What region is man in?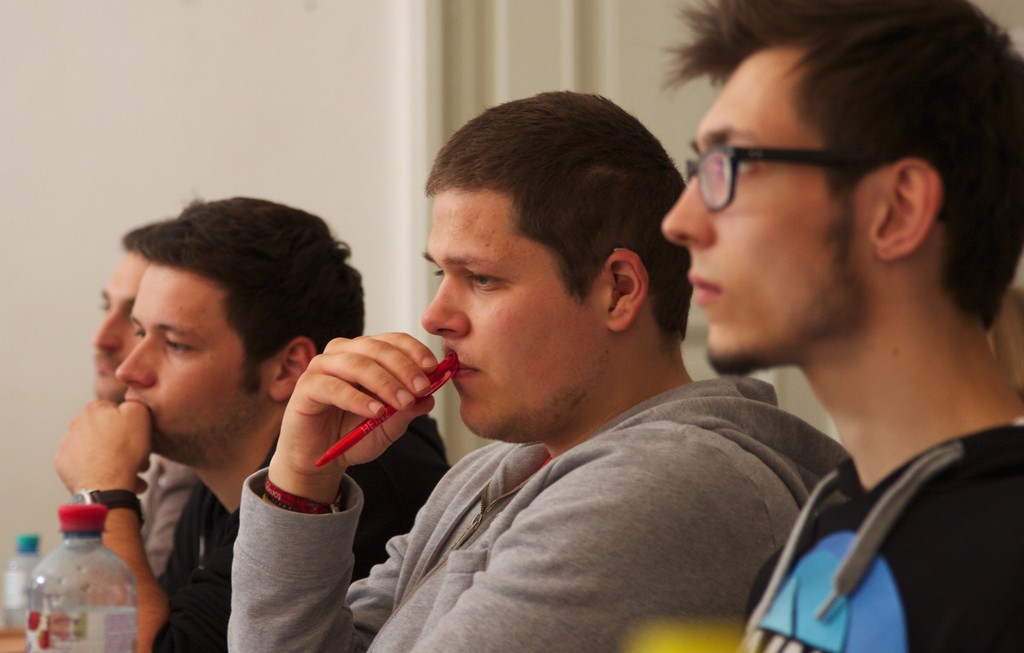
<region>94, 216, 193, 583</region>.
